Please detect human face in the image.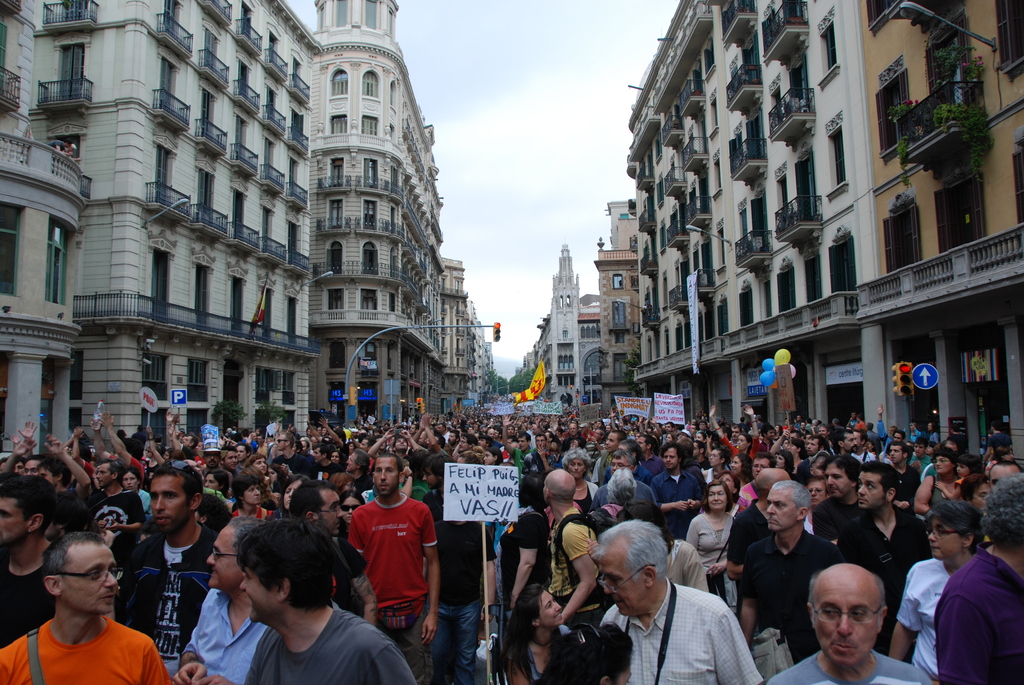
bbox=[204, 473, 220, 489].
